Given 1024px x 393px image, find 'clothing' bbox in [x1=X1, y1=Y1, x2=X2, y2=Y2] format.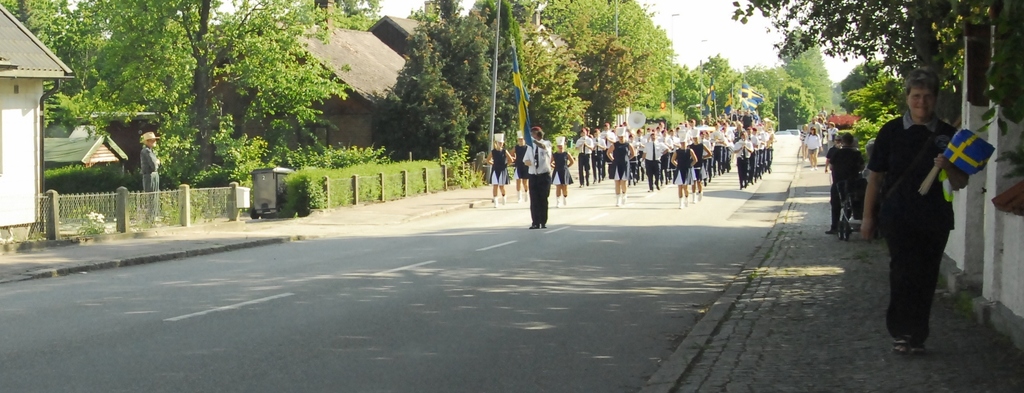
[x1=513, y1=144, x2=529, y2=180].
